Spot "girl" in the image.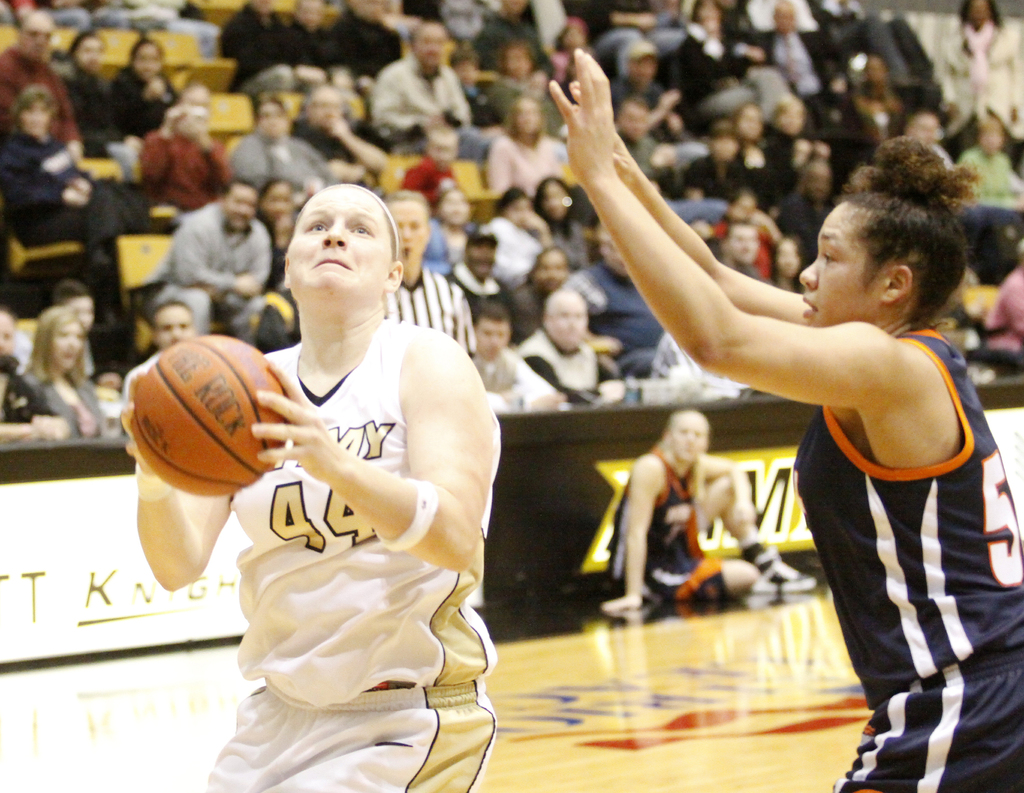
"girl" found at [left=525, top=177, right=591, bottom=265].
